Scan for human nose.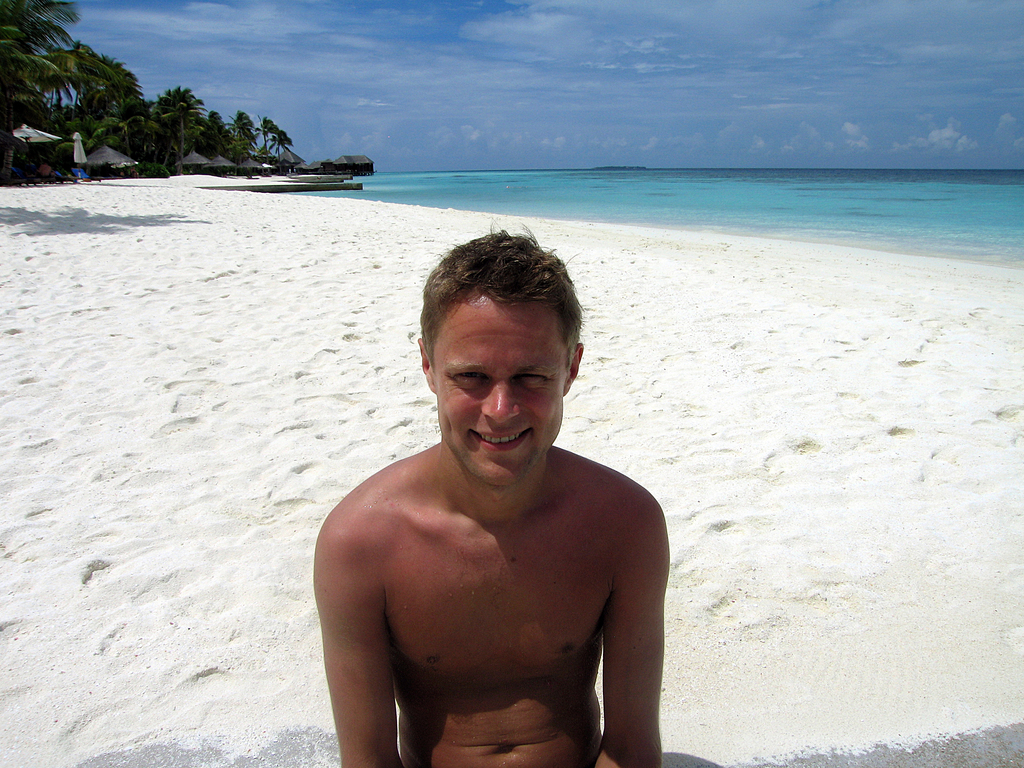
Scan result: (478, 387, 519, 425).
